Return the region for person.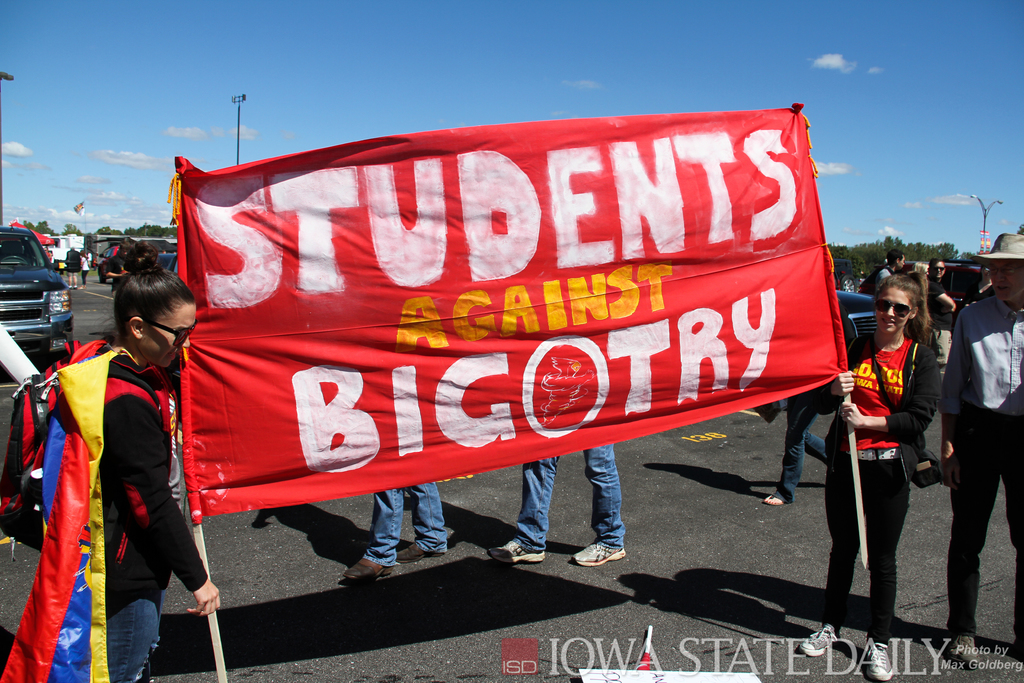
crop(762, 391, 829, 507).
